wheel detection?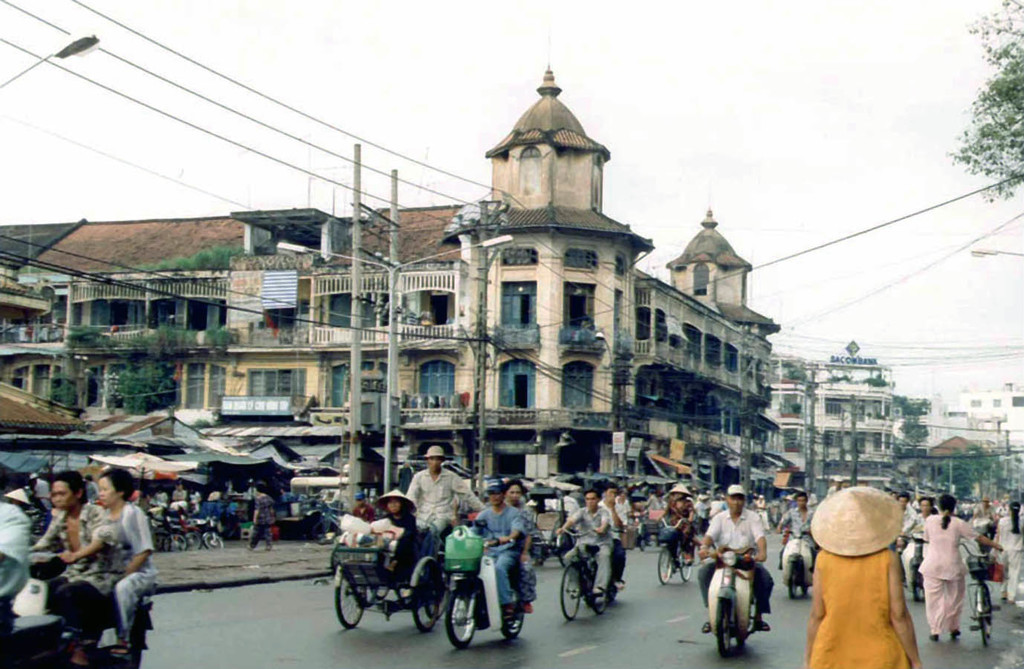
[x1=678, y1=546, x2=693, y2=580]
